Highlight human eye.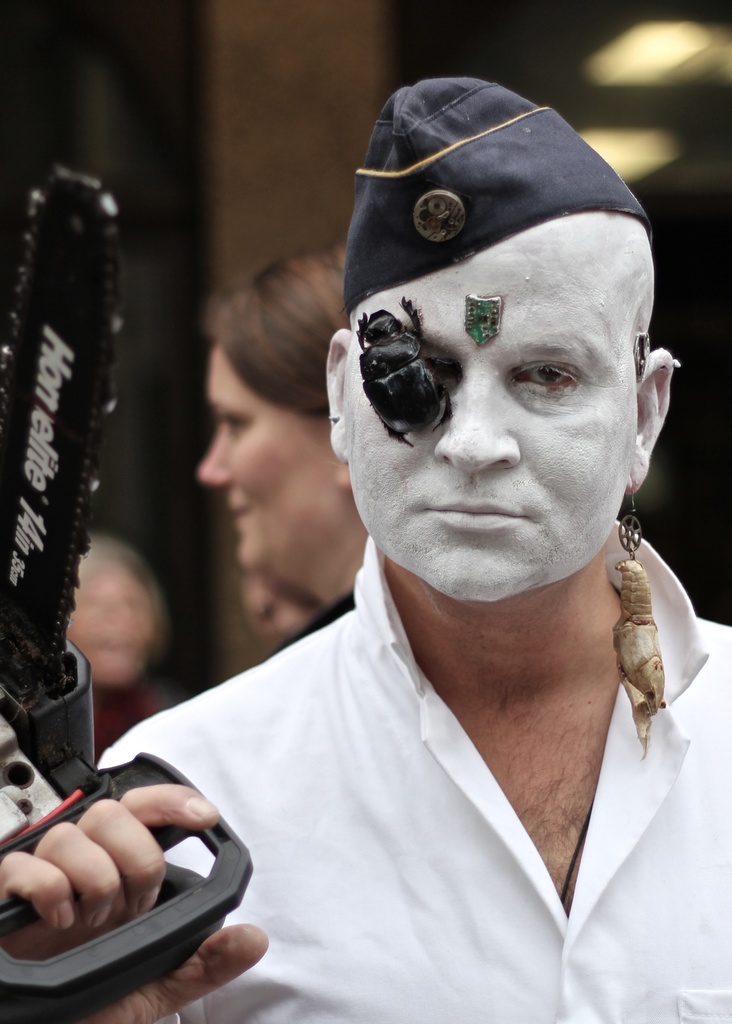
Highlighted region: rect(512, 356, 582, 400).
